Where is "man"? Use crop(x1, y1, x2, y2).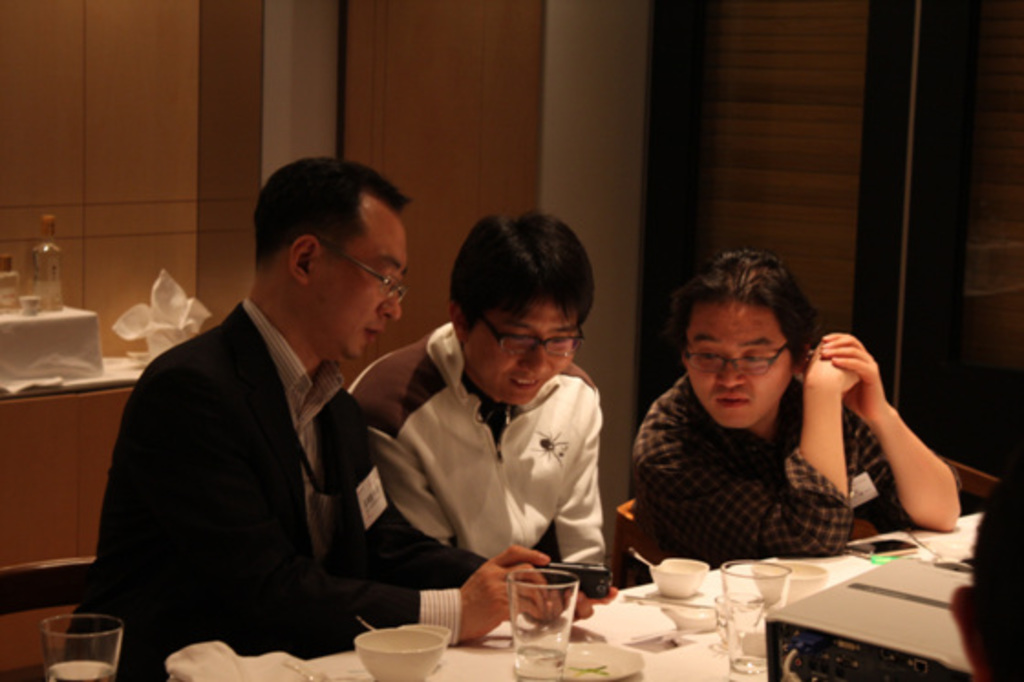
crop(347, 212, 609, 567).
